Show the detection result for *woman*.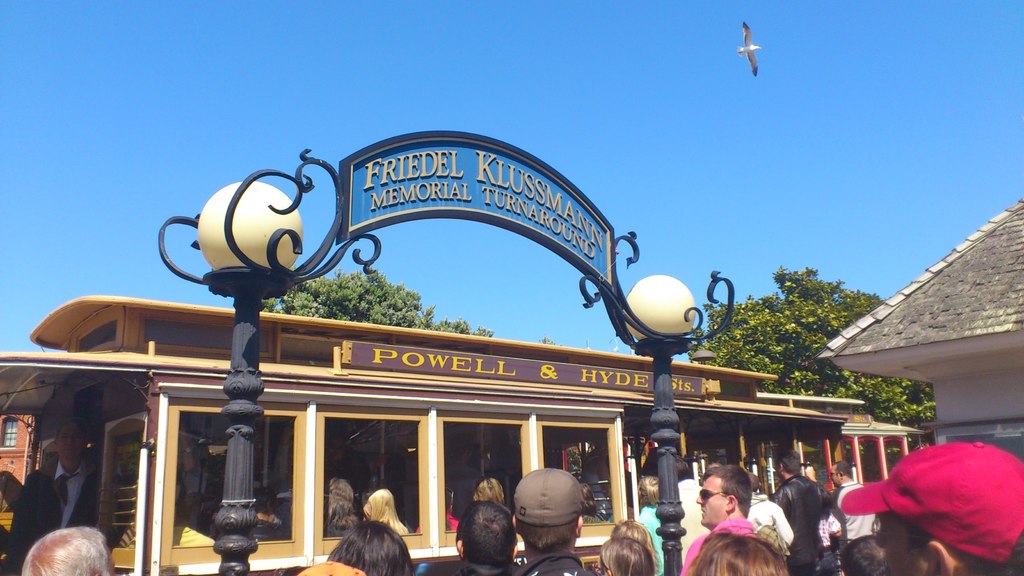
BBox(612, 519, 657, 558).
